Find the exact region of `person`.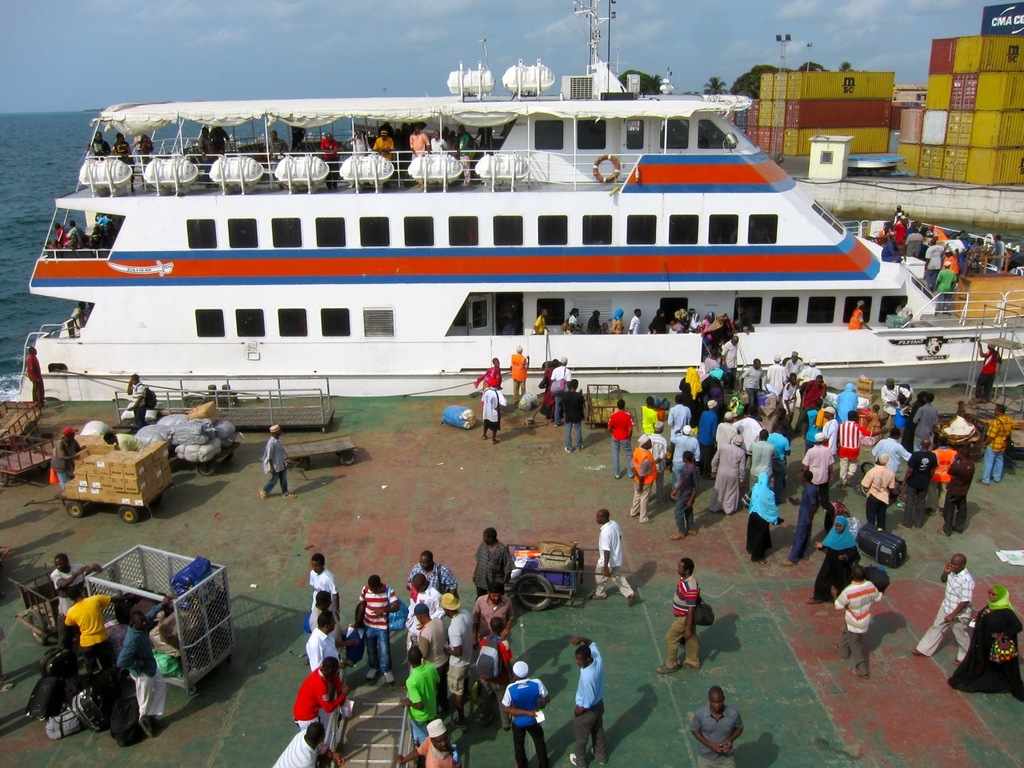
Exact region: [x1=62, y1=590, x2=126, y2=682].
